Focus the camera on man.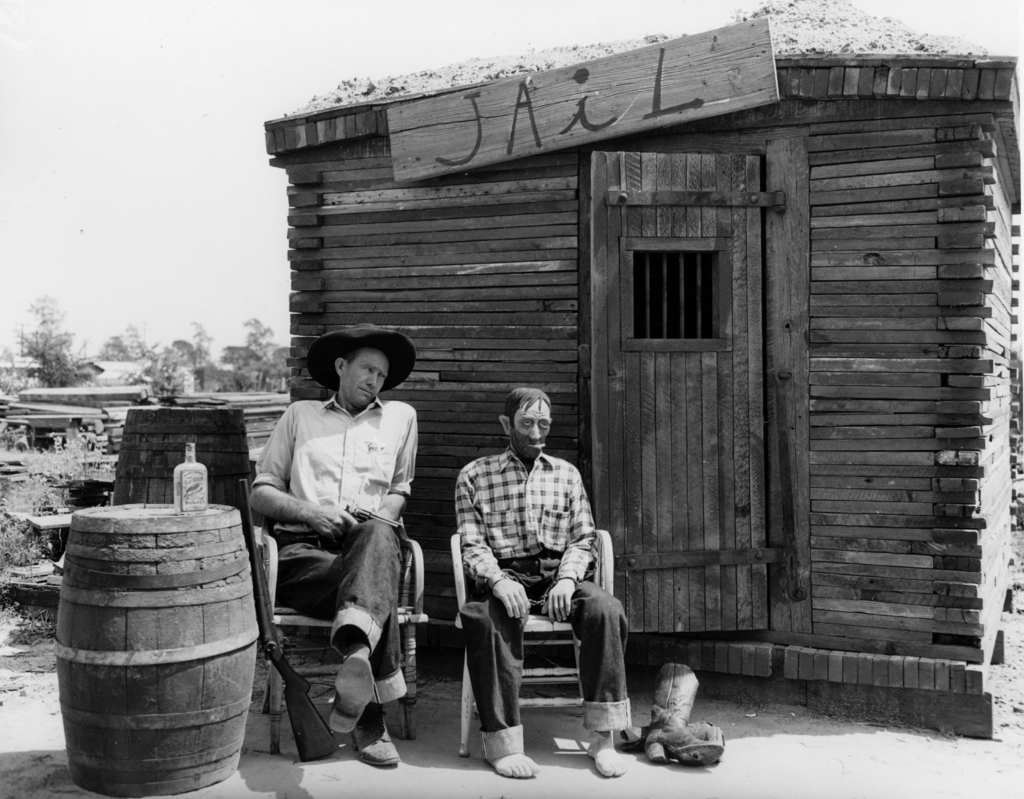
Focus region: 454, 387, 628, 777.
